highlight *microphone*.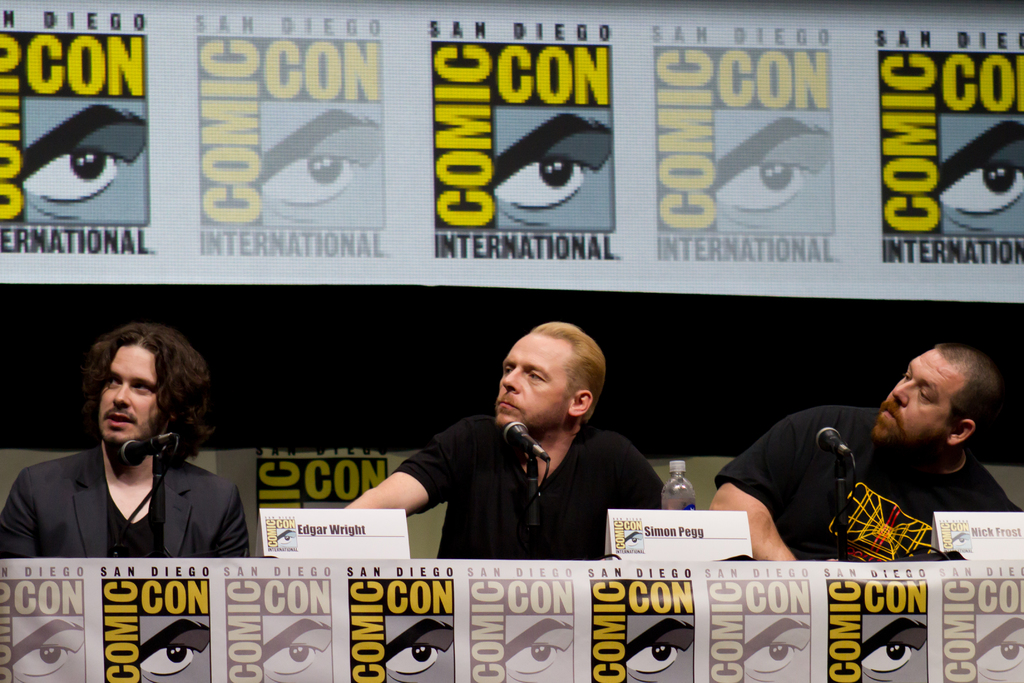
Highlighted region: box=[819, 426, 858, 472].
